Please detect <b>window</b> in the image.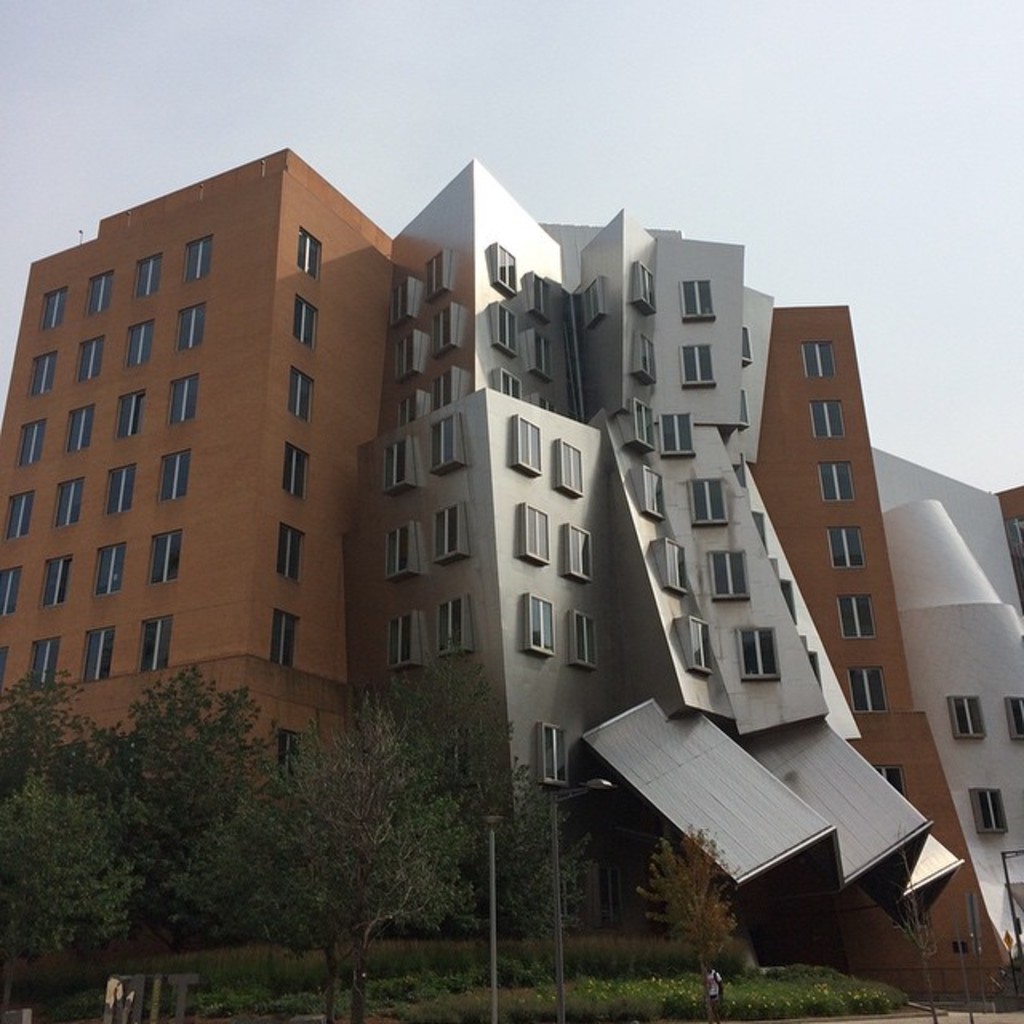
(left=842, top=589, right=877, bottom=646).
